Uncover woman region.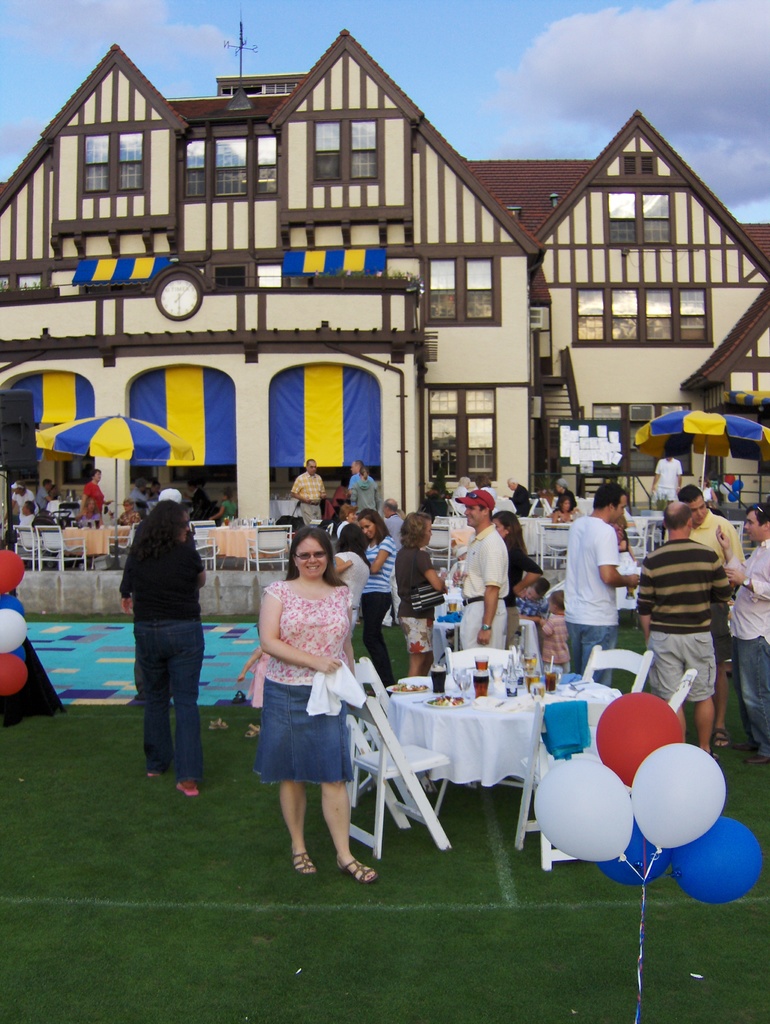
Uncovered: [127,498,206,794].
